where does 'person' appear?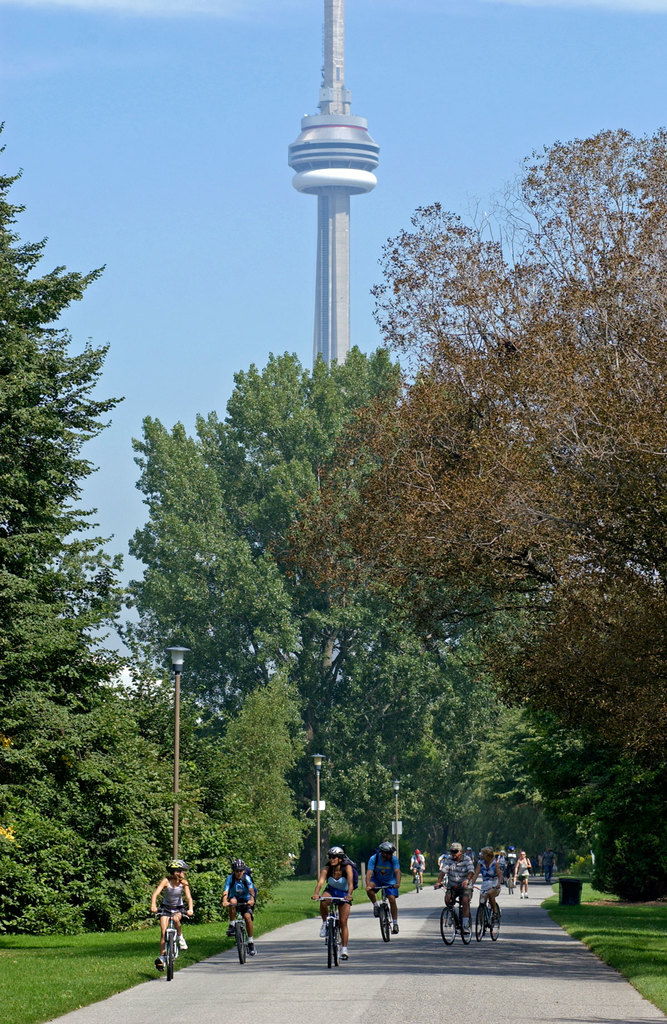
Appears at [left=543, top=847, right=557, bottom=880].
